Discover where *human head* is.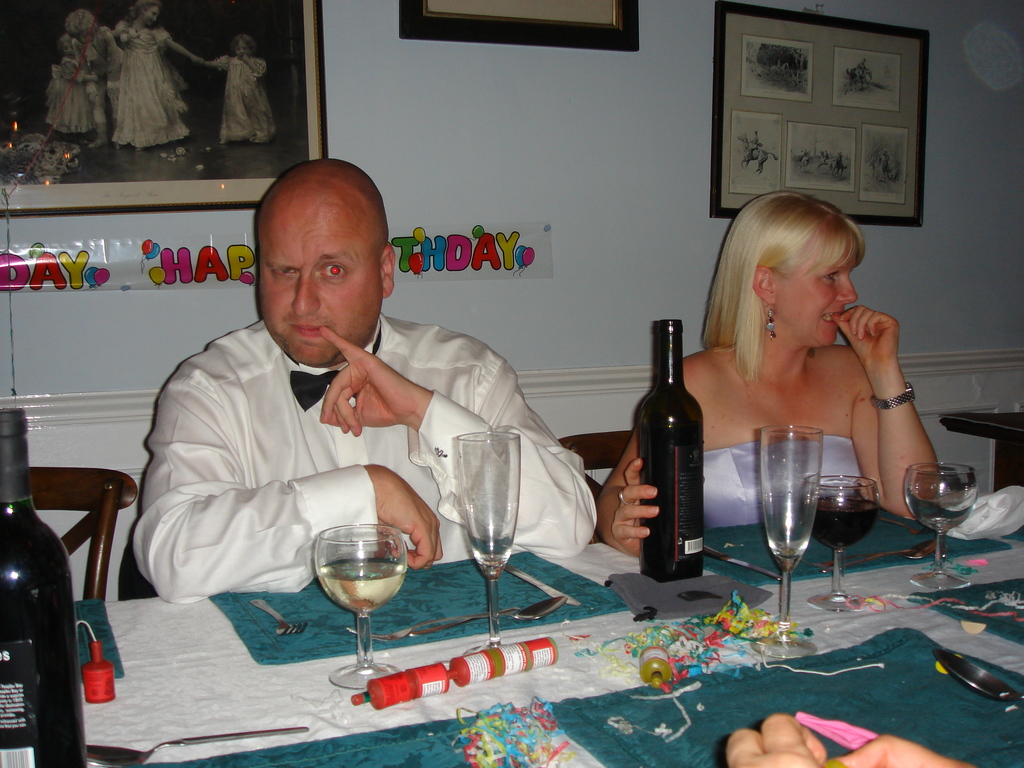
Discovered at (left=231, top=33, right=253, bottom=61).
